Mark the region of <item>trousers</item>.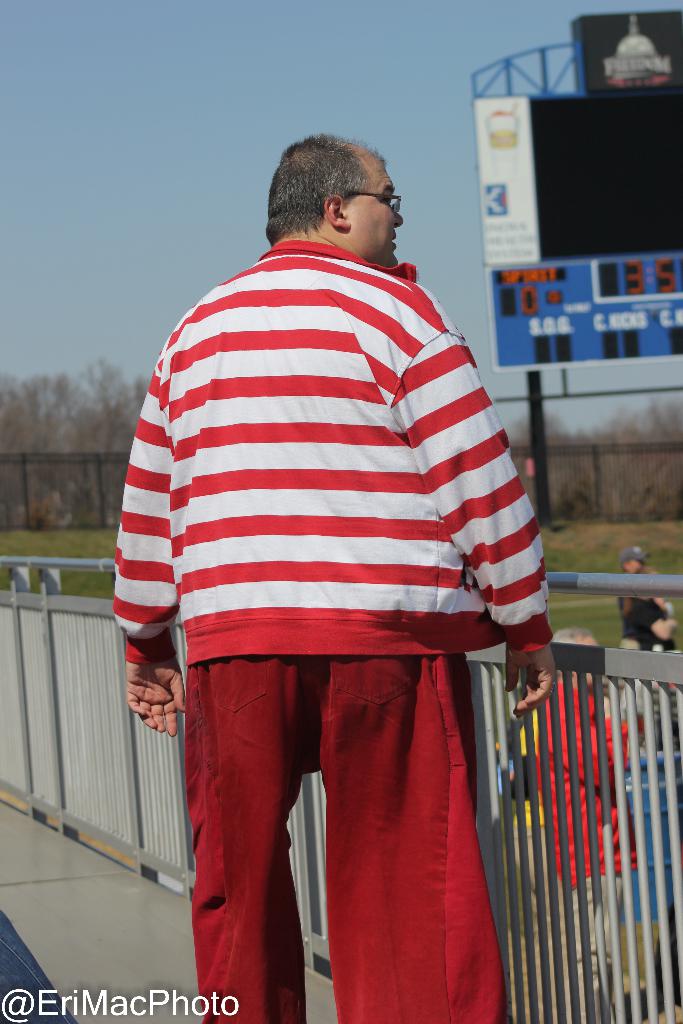
Region: box=[174, 604, 500, 997].
